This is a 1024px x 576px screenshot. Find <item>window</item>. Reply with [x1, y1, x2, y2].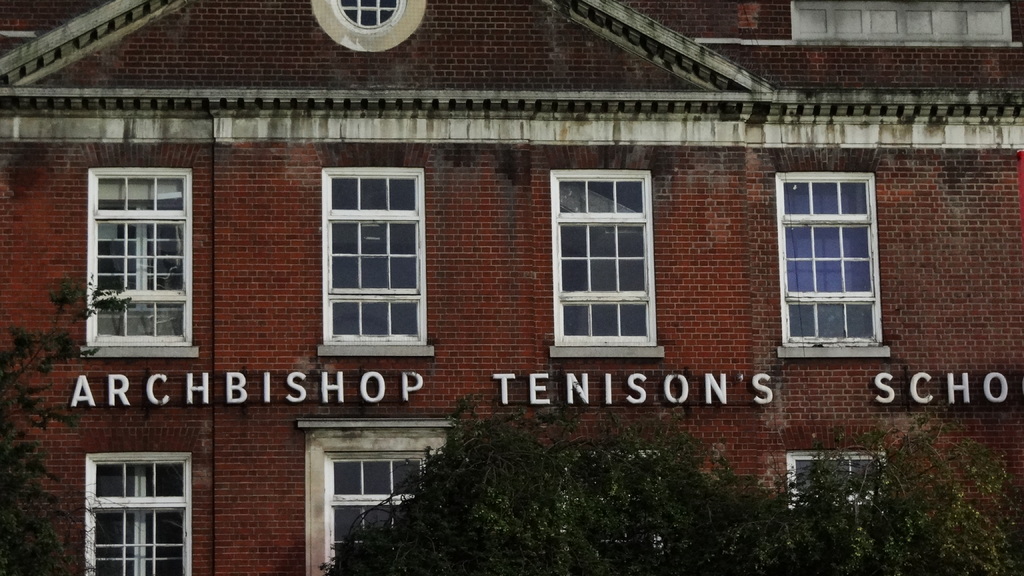
[294, 417, 465, 575].
